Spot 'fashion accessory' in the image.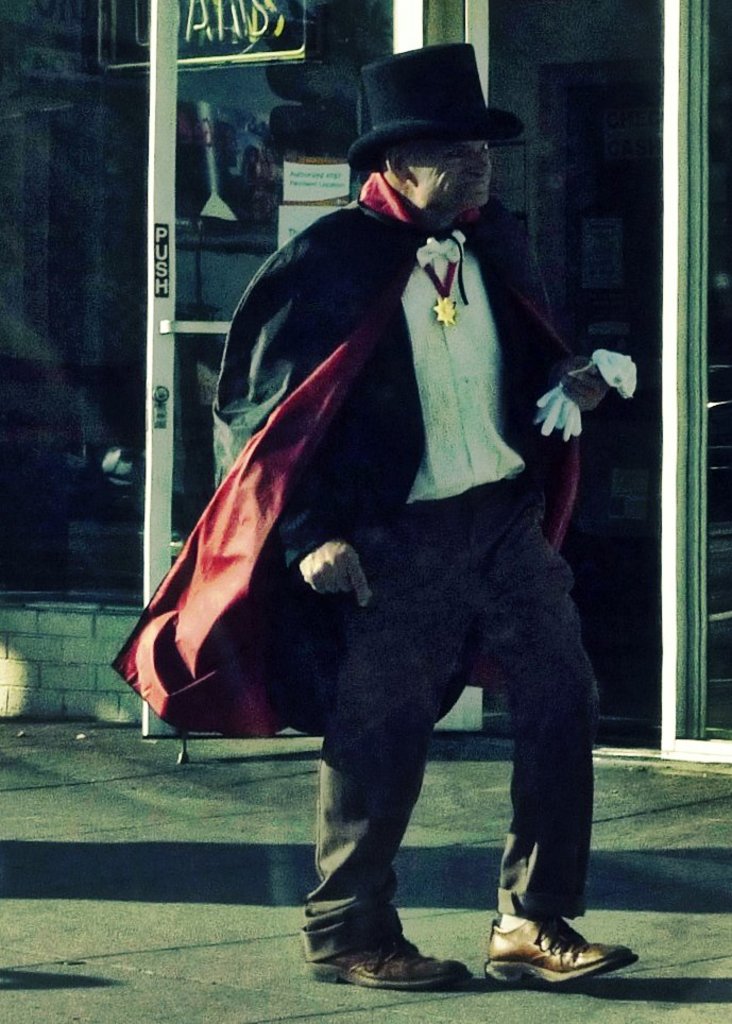
'fashion accessory' found at bbox=(484, 916, 633, 987).
